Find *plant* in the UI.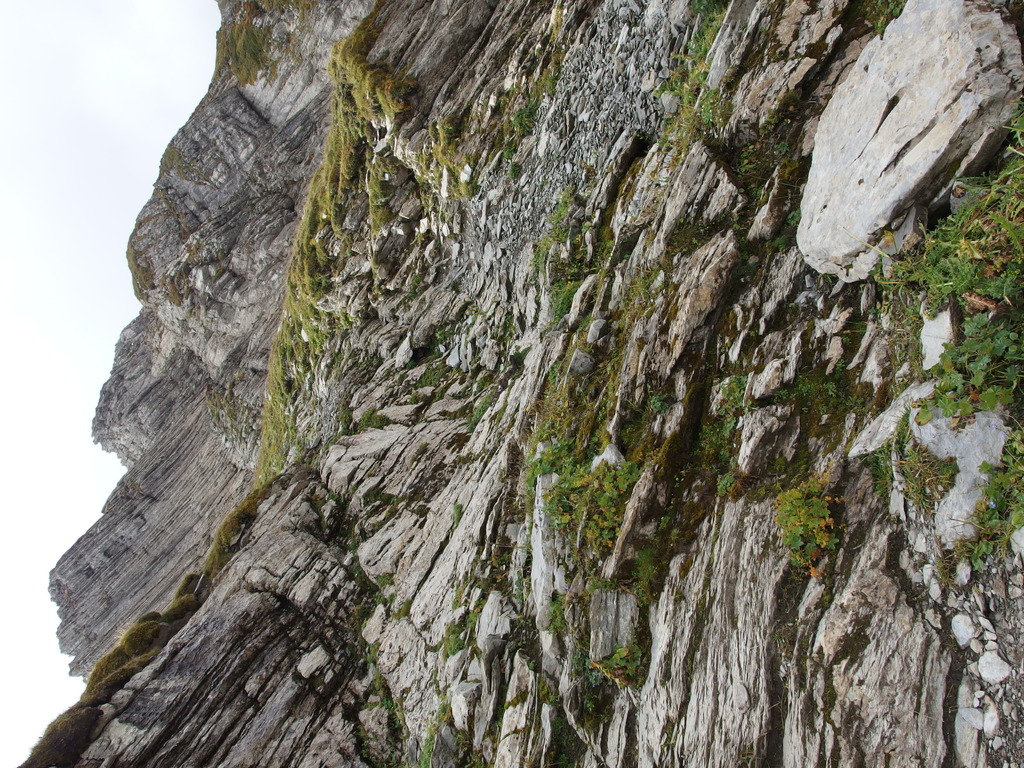
UI element at l=571, t=618, r=653, b=709.
